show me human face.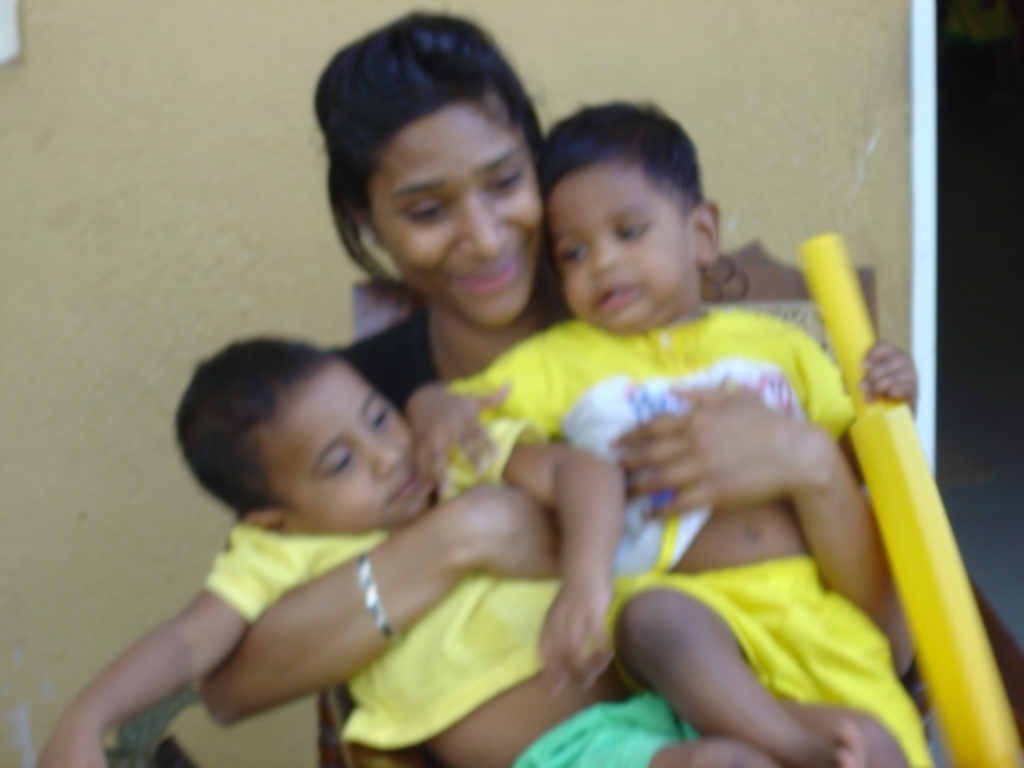
human face is here: 272:354:437:523.
